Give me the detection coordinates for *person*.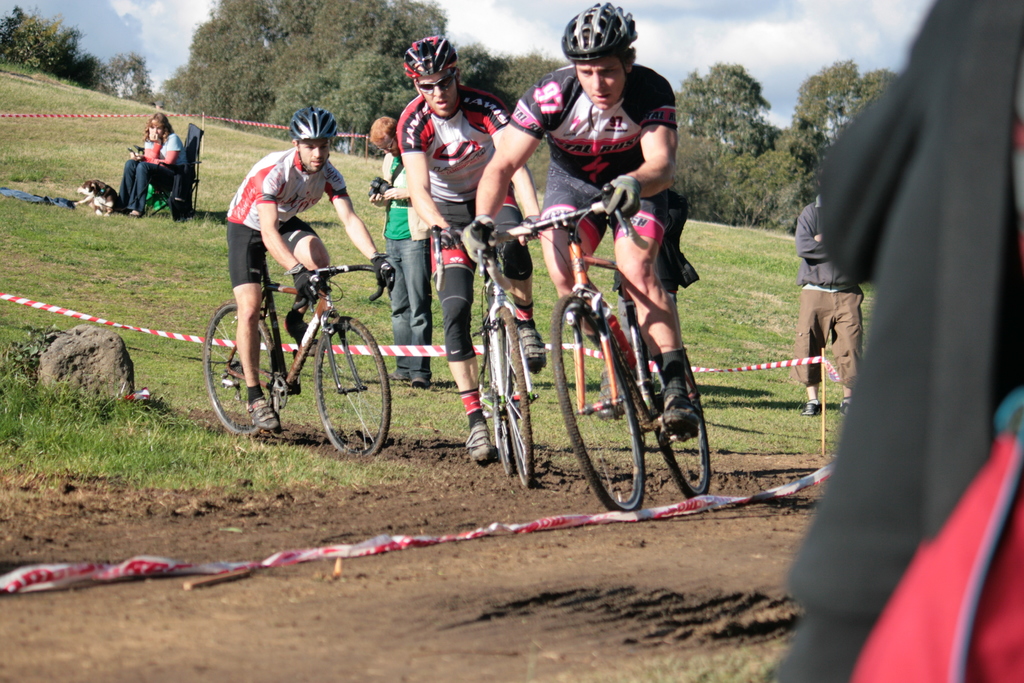
{"left": 118, "top": 126, "right": 155, "bottom": 171}.
